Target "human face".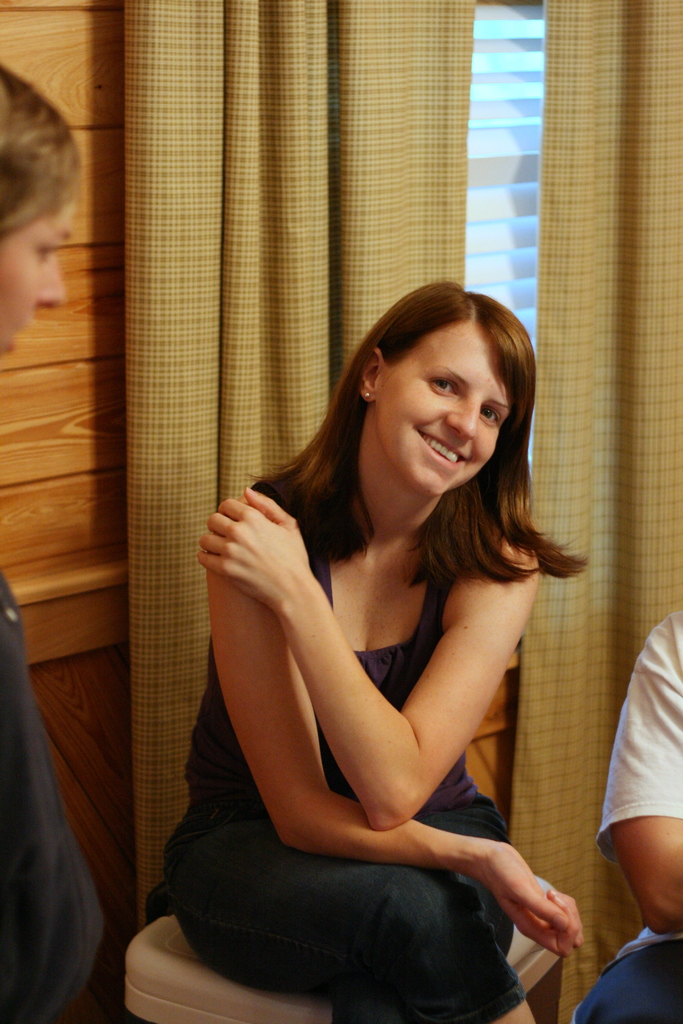
Target region: region(368, 325, 514, 495).
